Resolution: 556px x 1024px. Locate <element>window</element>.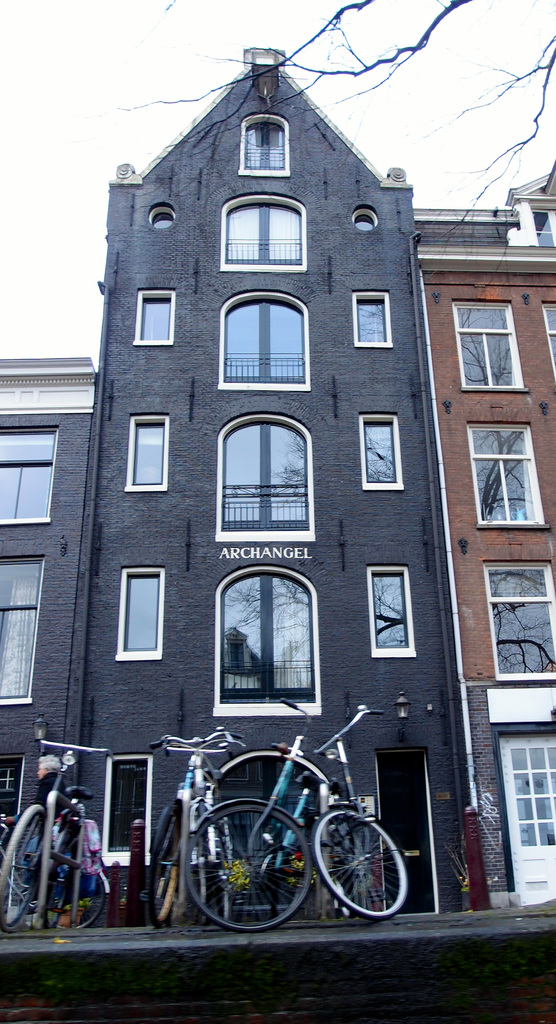
370 566 428 659.
